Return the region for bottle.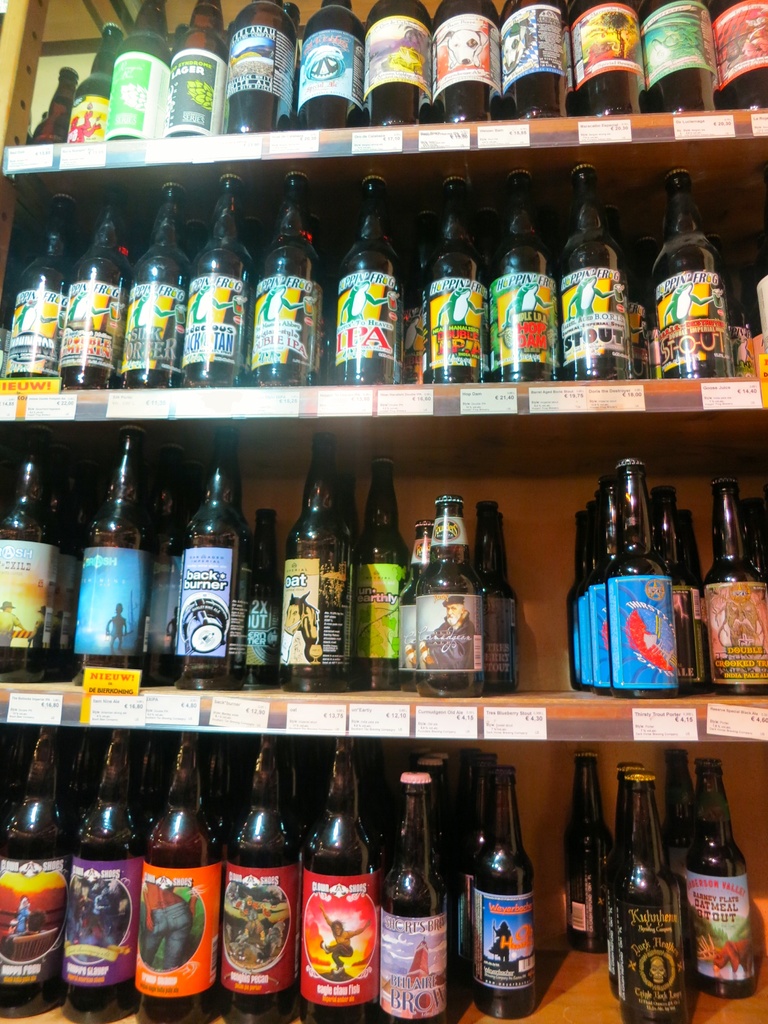
l=223, t=734, r=306, b=1023.
